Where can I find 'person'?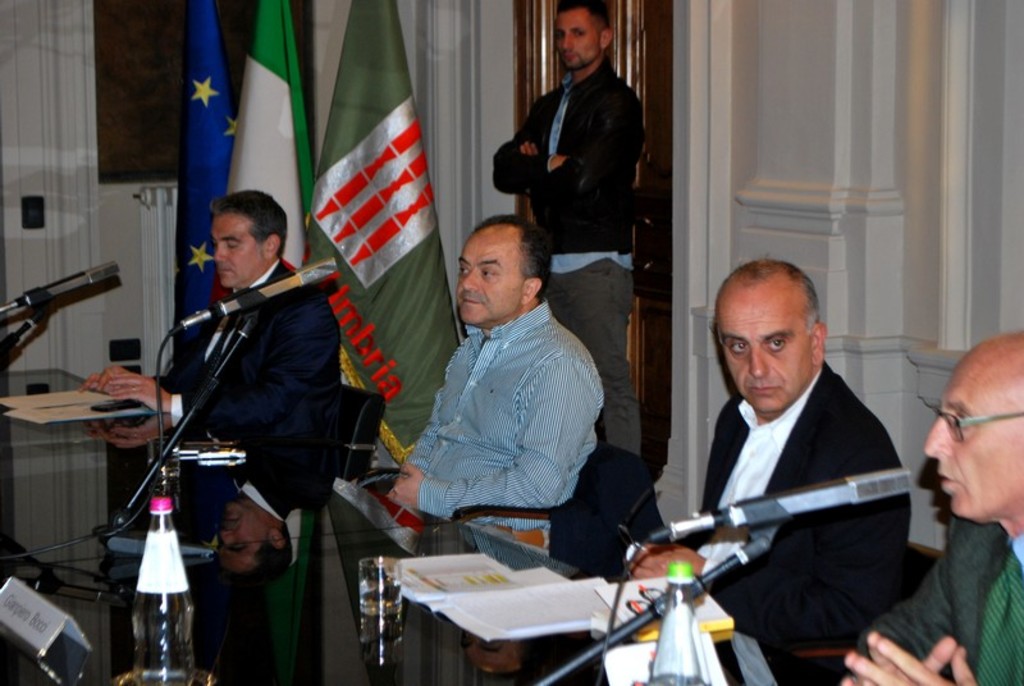
You can find it at <box>102,188,347,491</box>.
